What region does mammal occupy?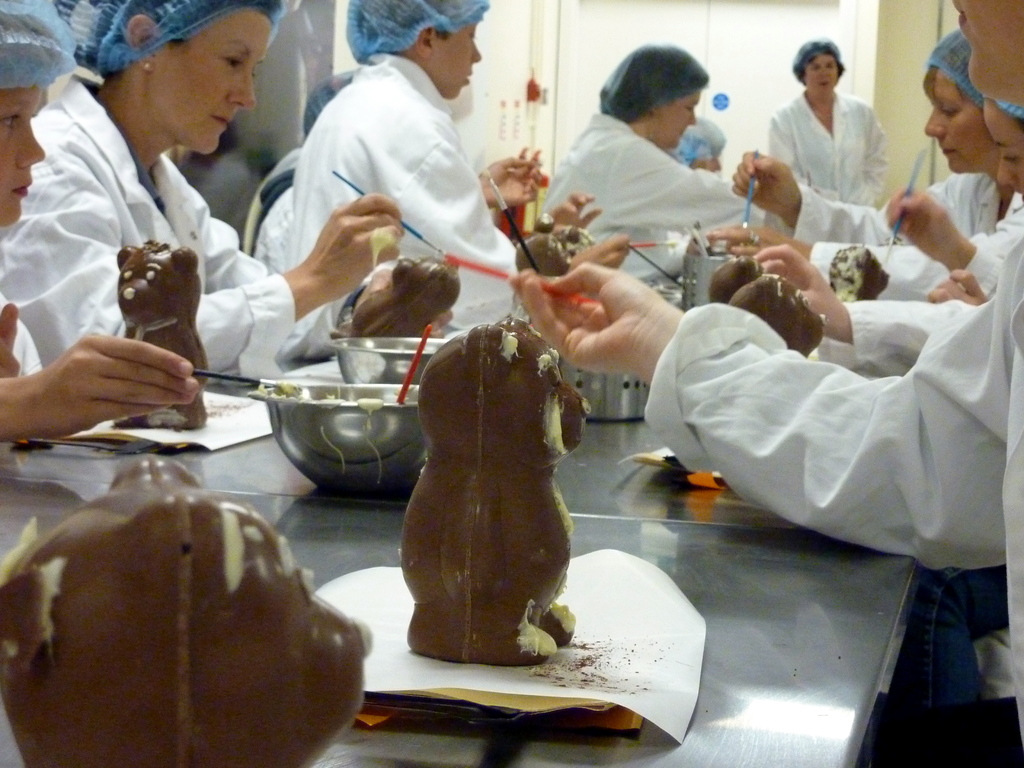
<region>352, 256, 465, 342</region>.
